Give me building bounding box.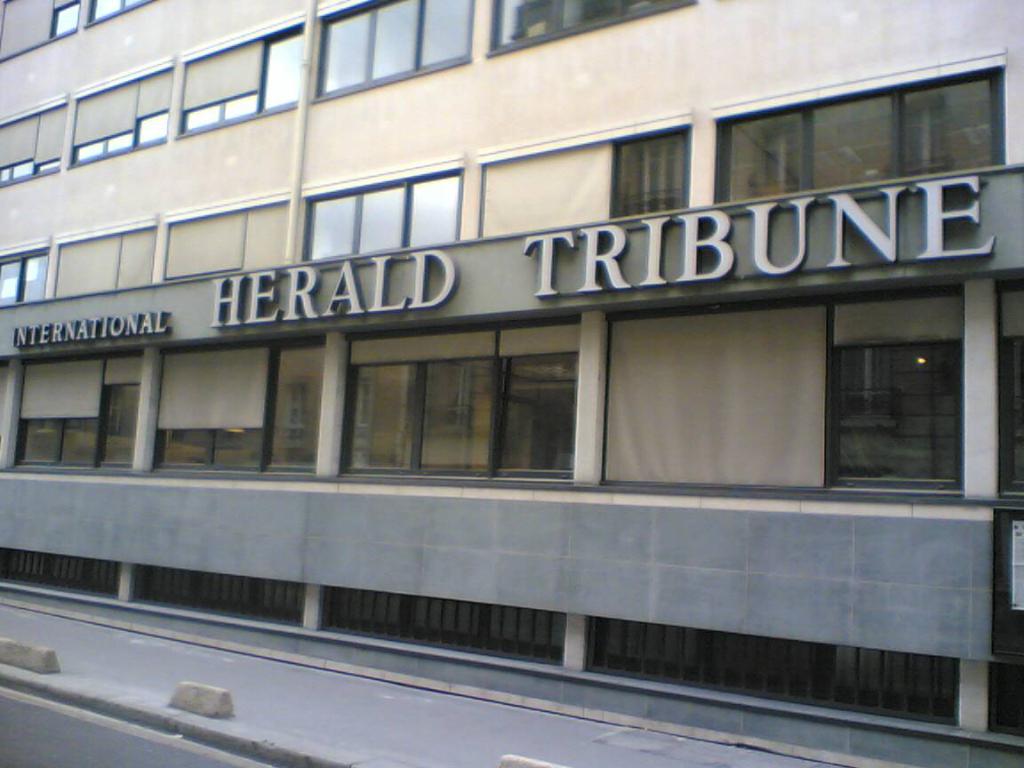
left=0, top=0, right=1023, bottom=767.
